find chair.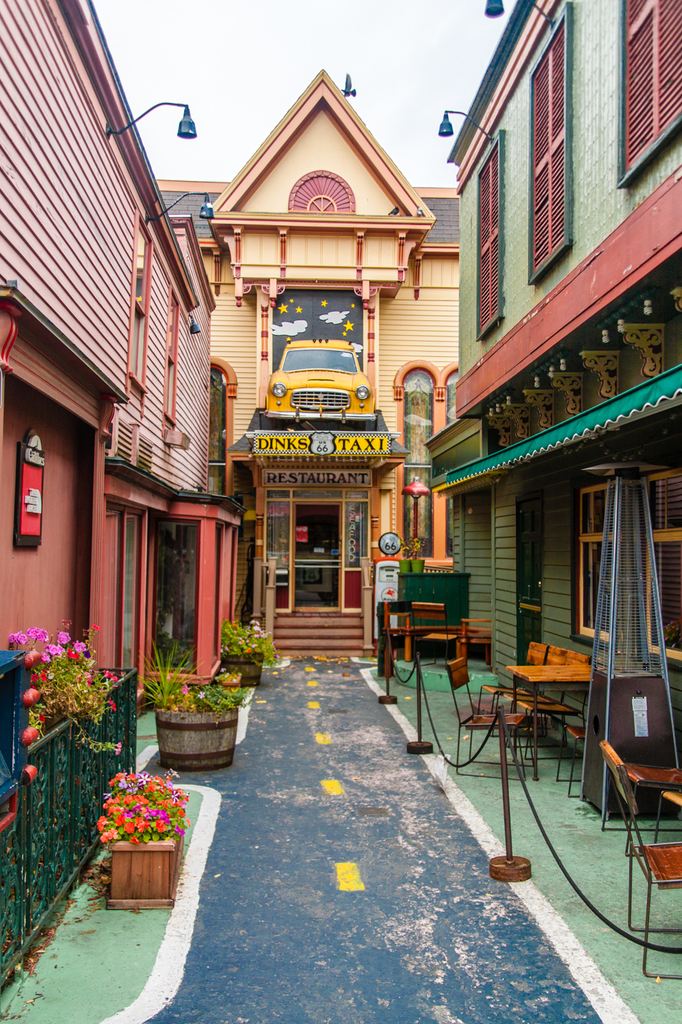
(x1=447, y1=614, x2=501, y2=669).
